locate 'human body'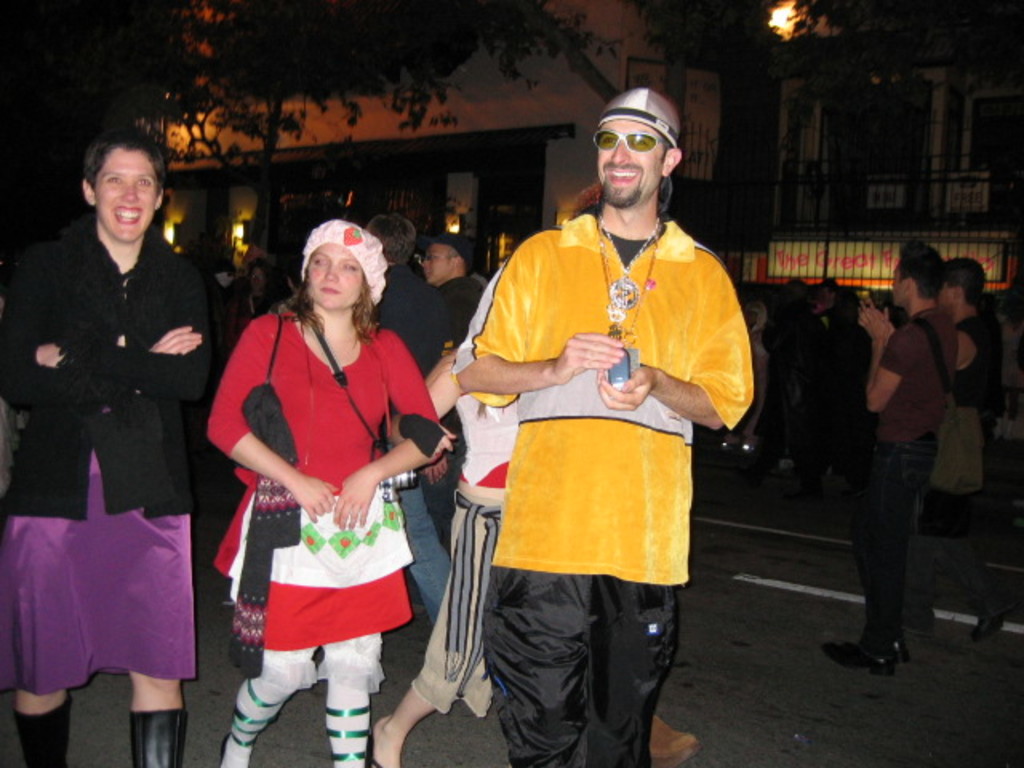
Rect(933, 254, 1000, 634)
